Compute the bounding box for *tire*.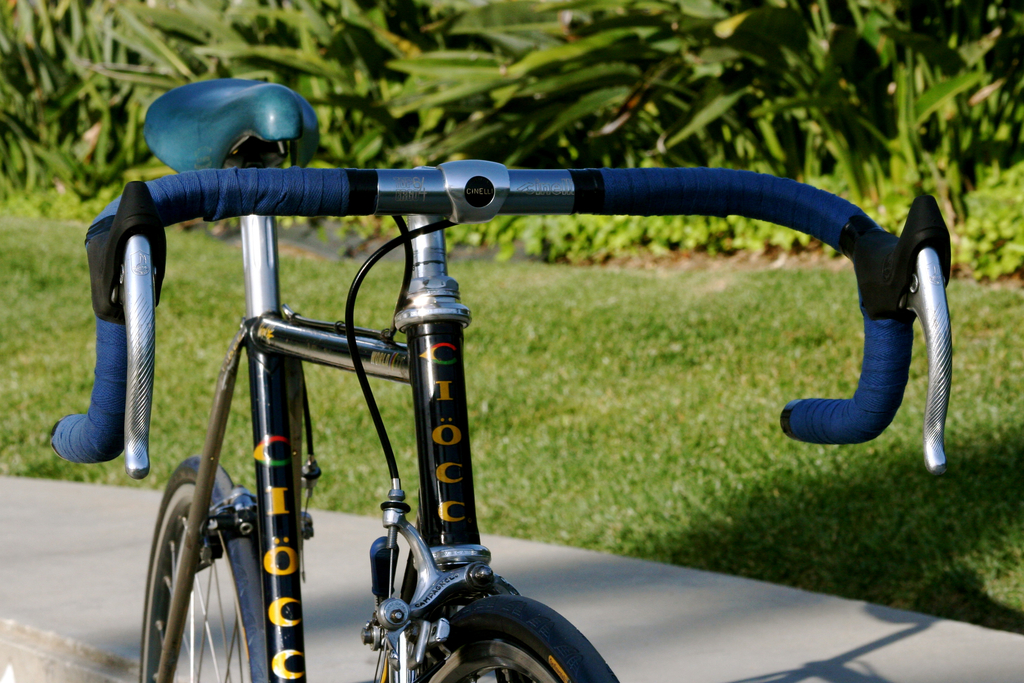
BBox(407, 594, 625, 682).
